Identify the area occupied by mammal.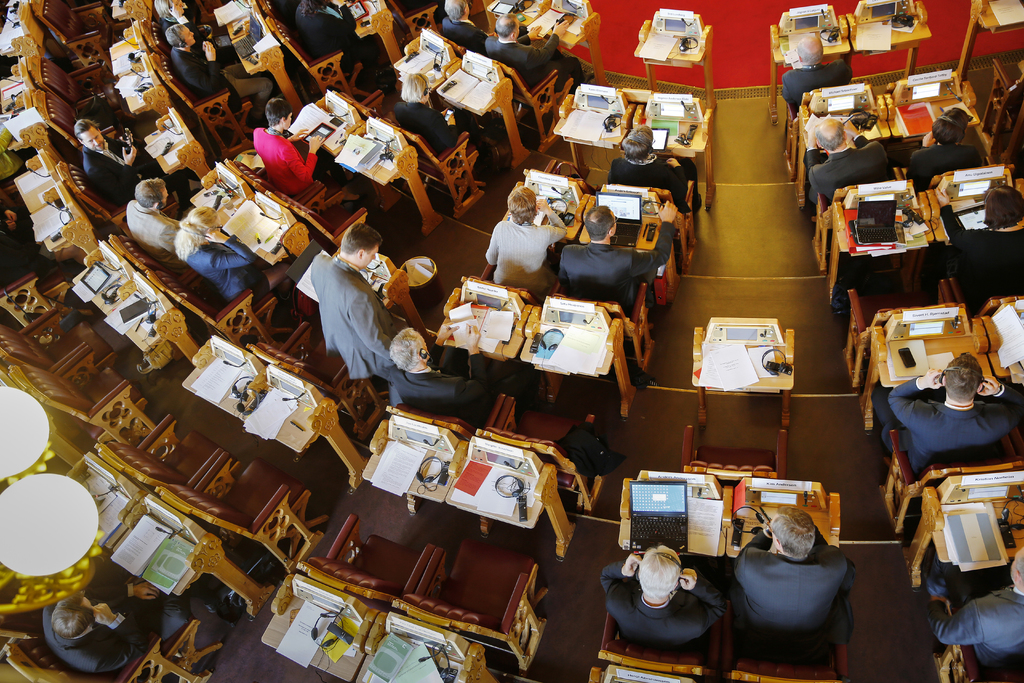
Area: (x1=793, y1=119, x2=898, y2=210).
